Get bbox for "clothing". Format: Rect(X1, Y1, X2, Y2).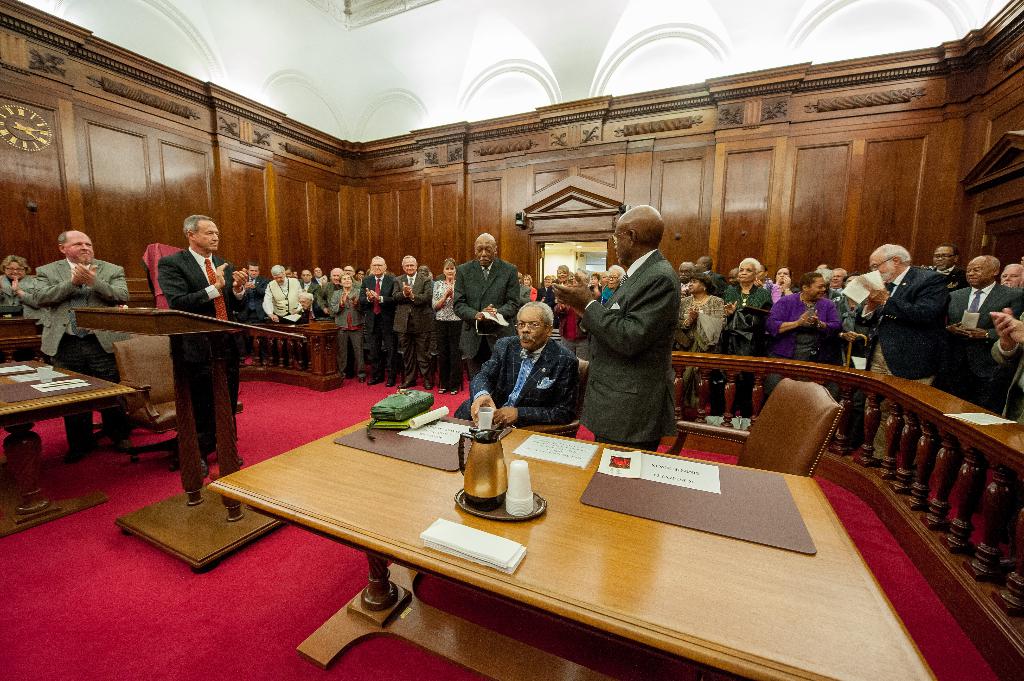
Rect(37, 259, 129, 444).
